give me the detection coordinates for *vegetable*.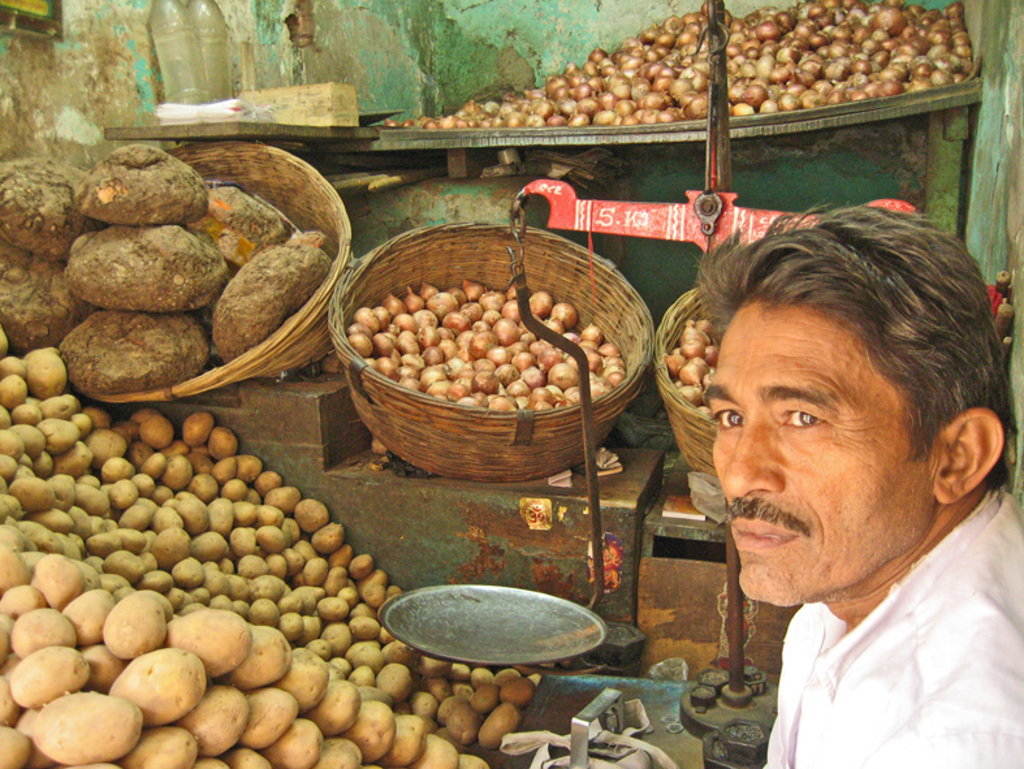
423/678/448/692.
